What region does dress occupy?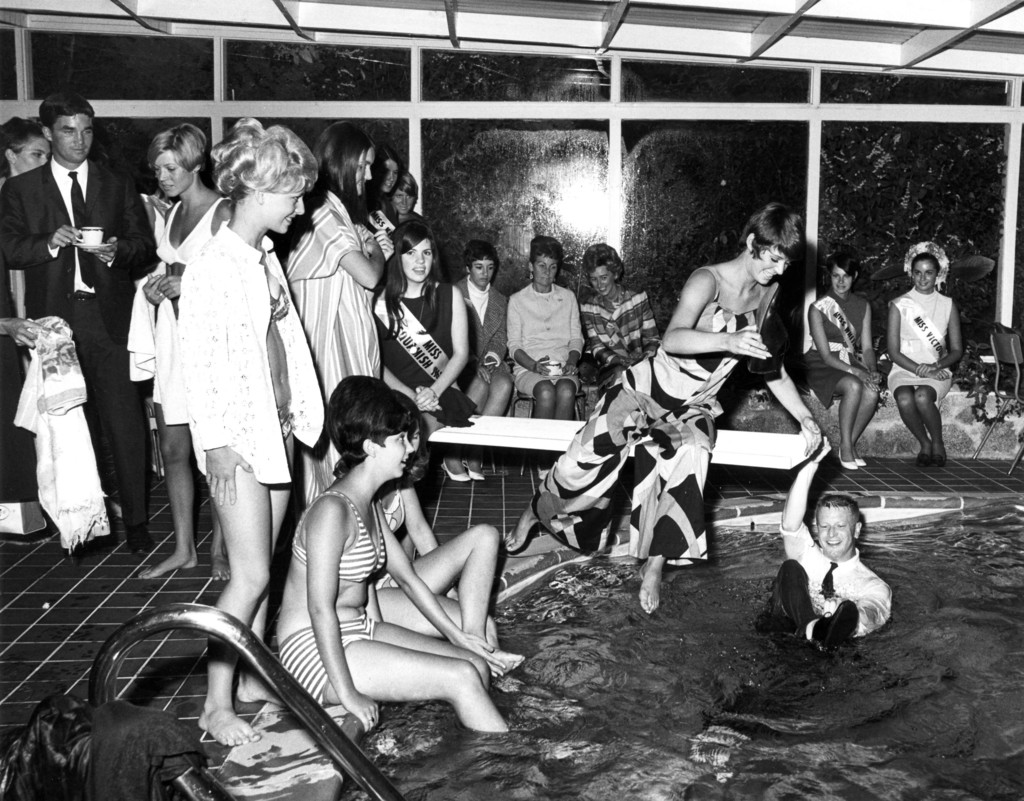
left=531, top=269, right=776, bottom=563.
